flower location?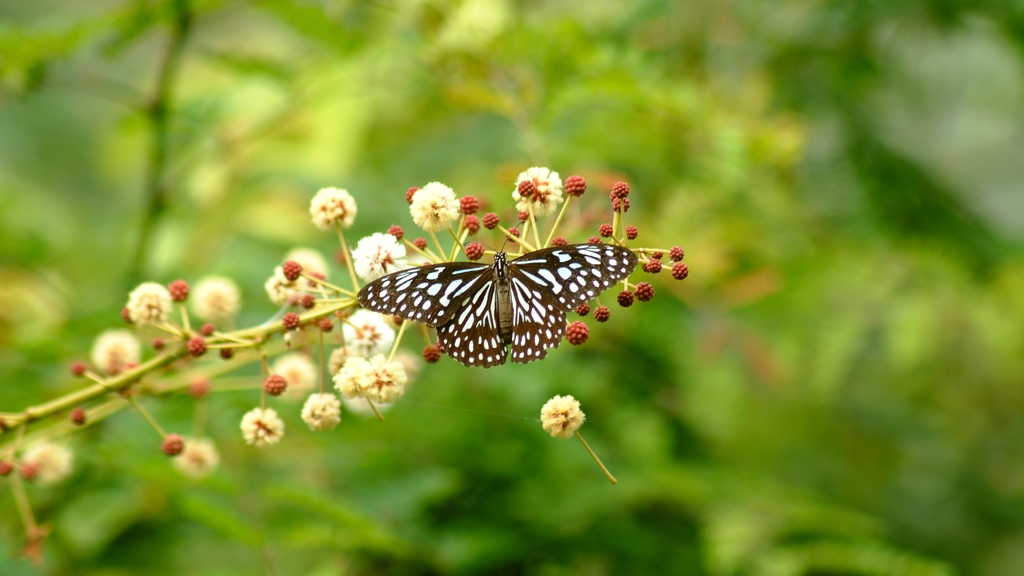
box=[539, 393, 584, 439]
